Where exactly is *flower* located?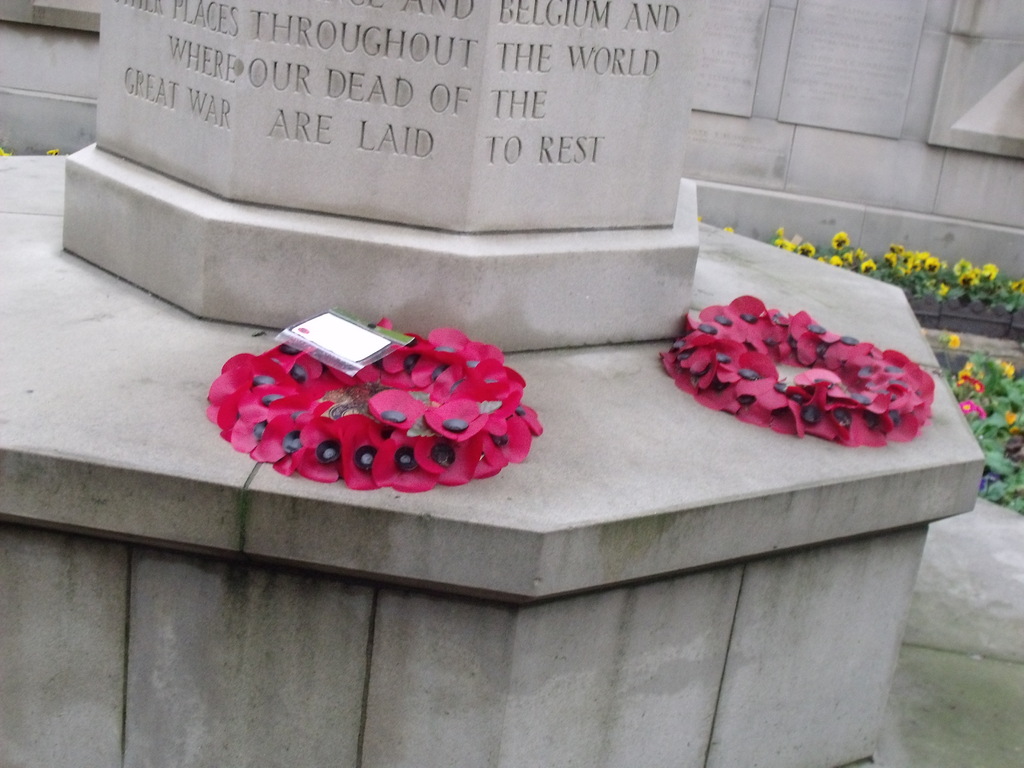
Its bounding box is <box>948,337,962,352</box>.
